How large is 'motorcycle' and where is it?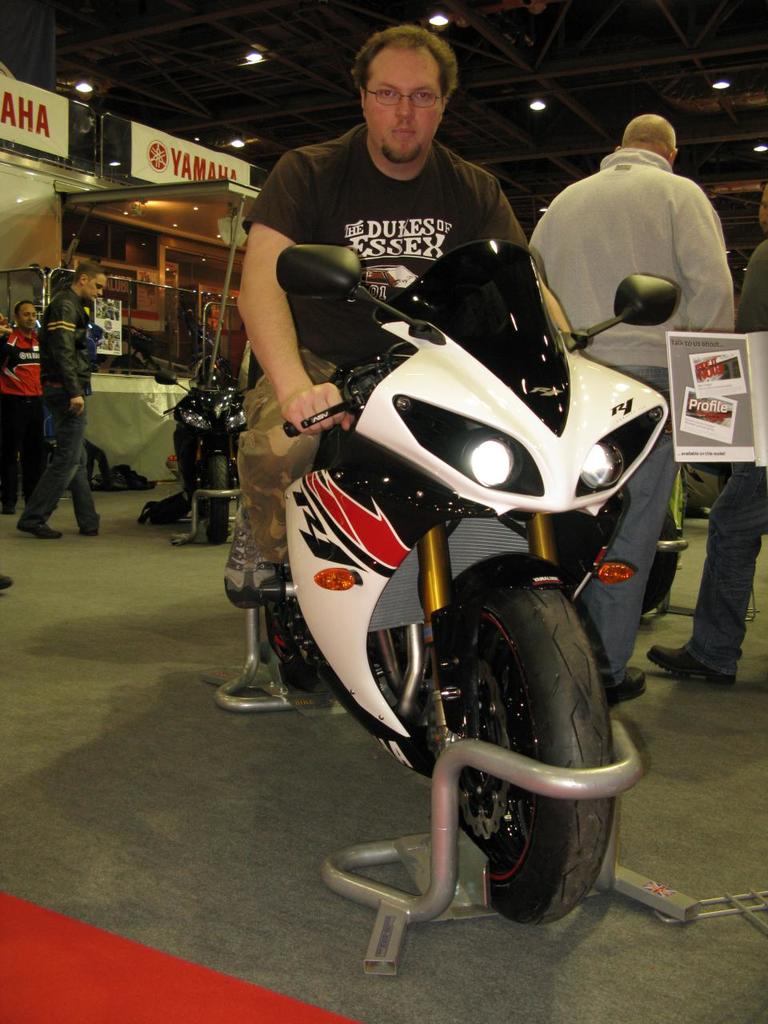
Bounding box: bbox=[148, 355, 252, 538].
